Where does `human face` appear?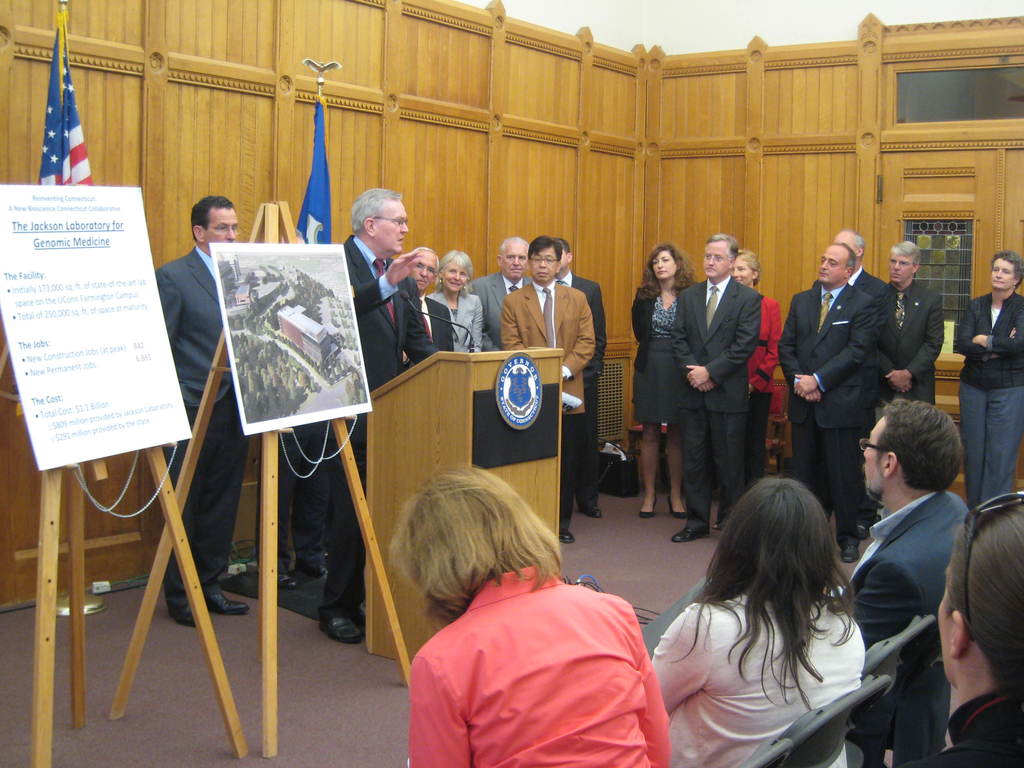
Appears at [728, 257, 753, 284].
